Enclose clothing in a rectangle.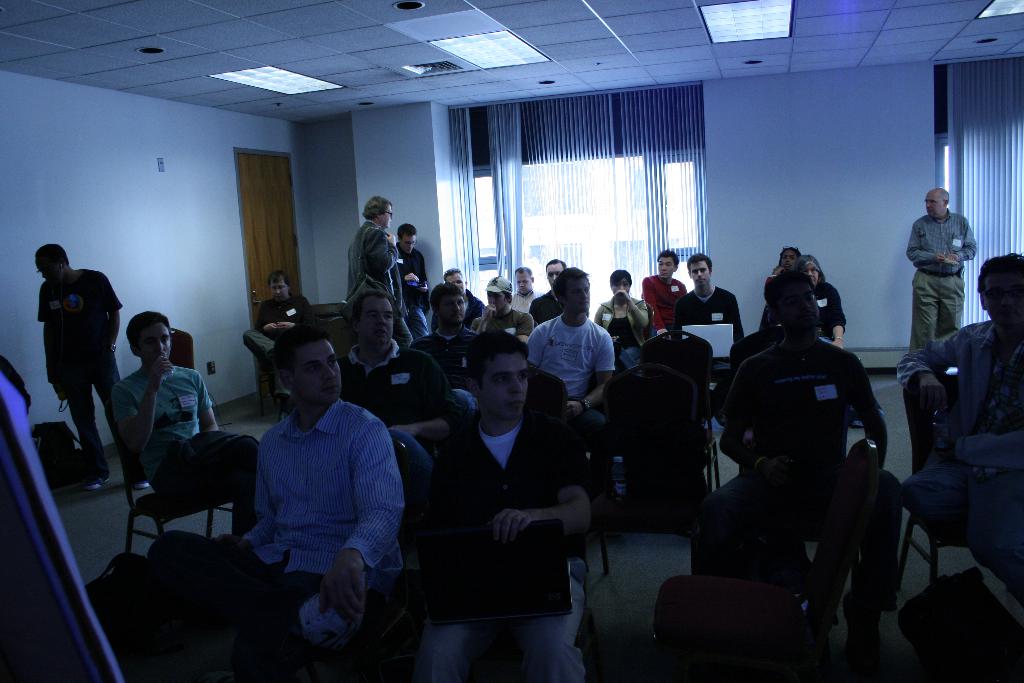
x1=640, y1=272, x2=685, y2=340.
